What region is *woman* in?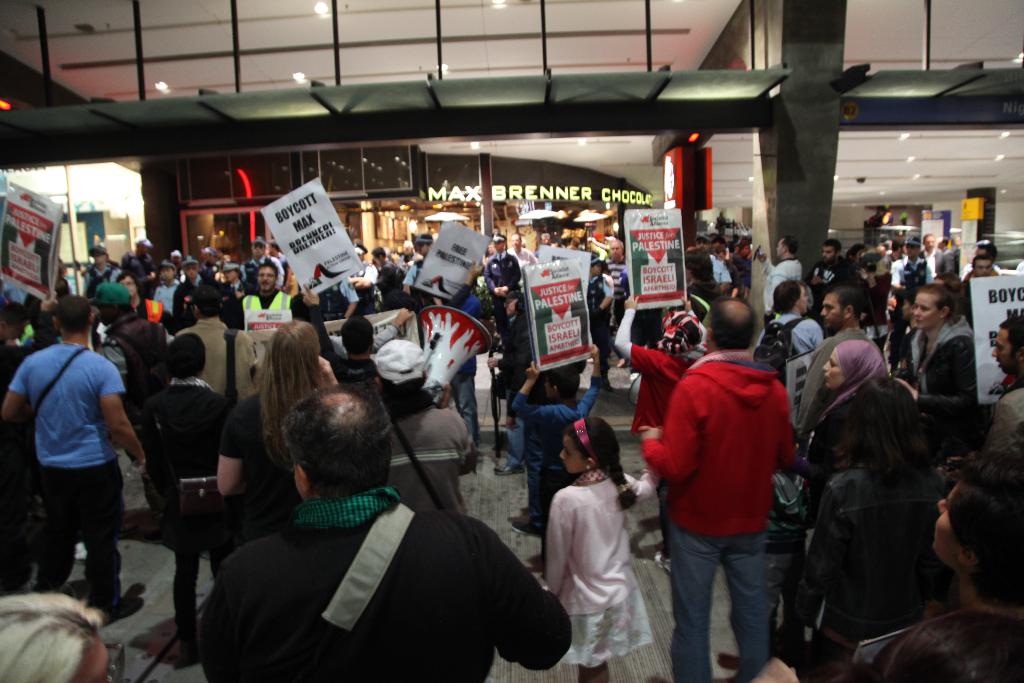
{"left": 585, "top": 261, "right": 619, "bottom": 392}.
